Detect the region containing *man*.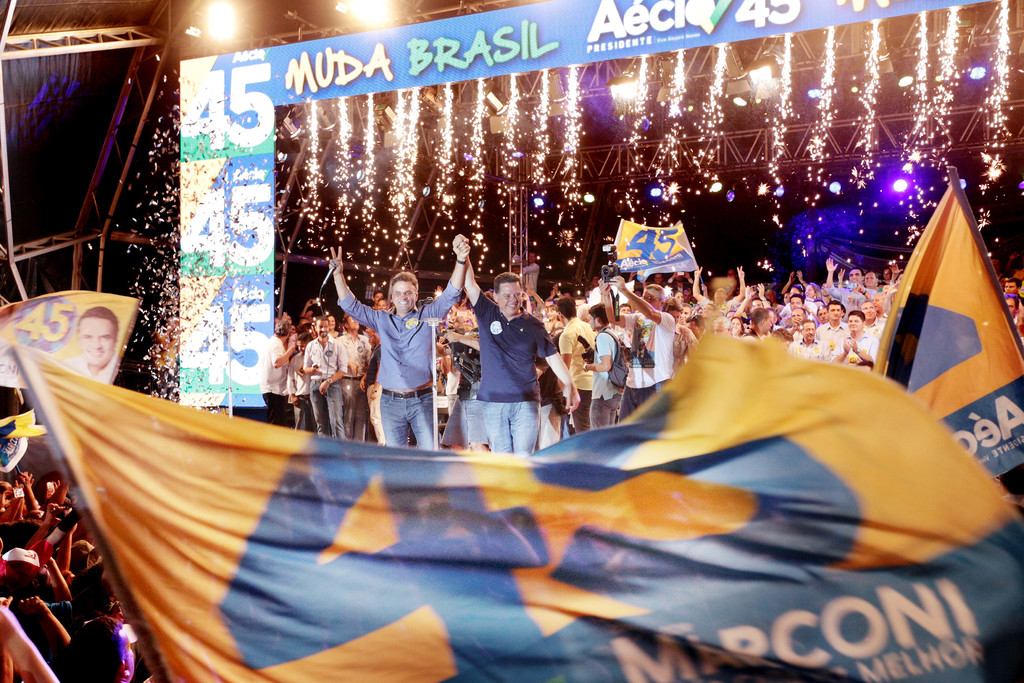
l=262, t=320, r=295, b=424.
